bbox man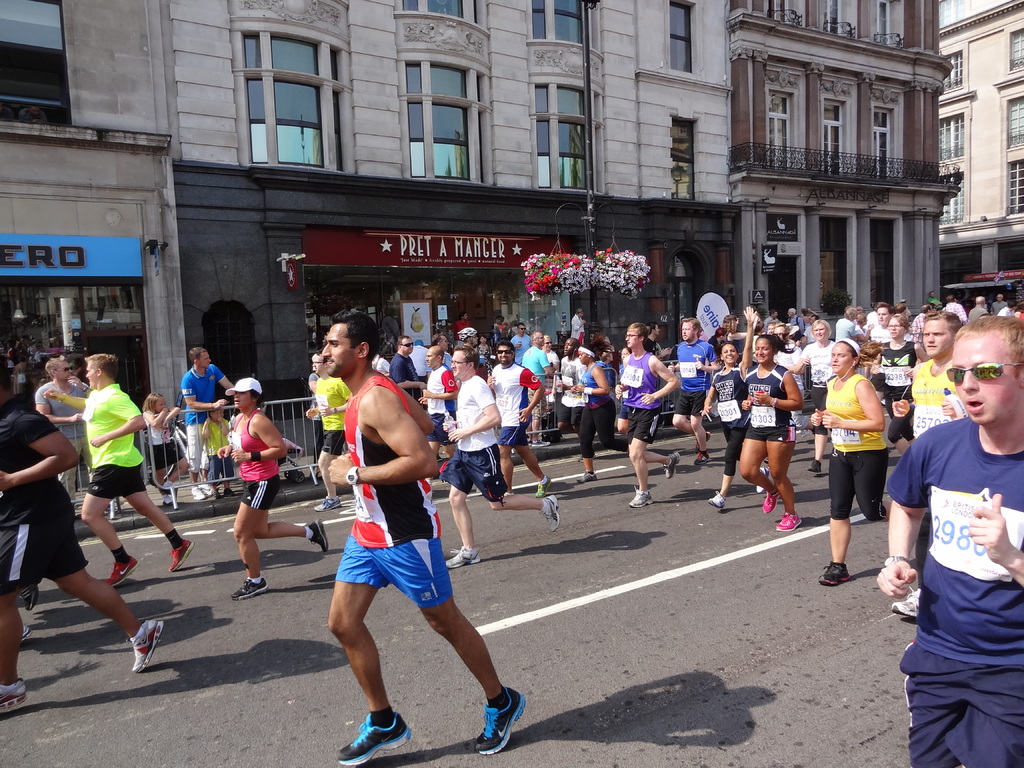
645, 323, 675, 362
